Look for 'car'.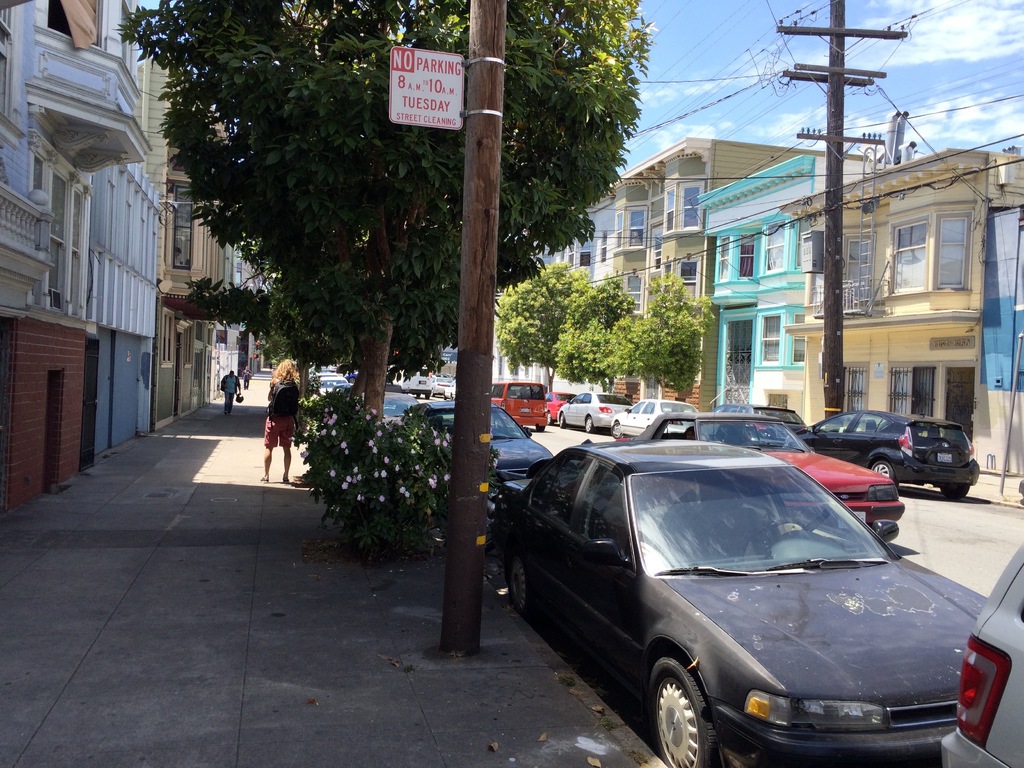
Found: l=308, t=369, r=351, b=395.
